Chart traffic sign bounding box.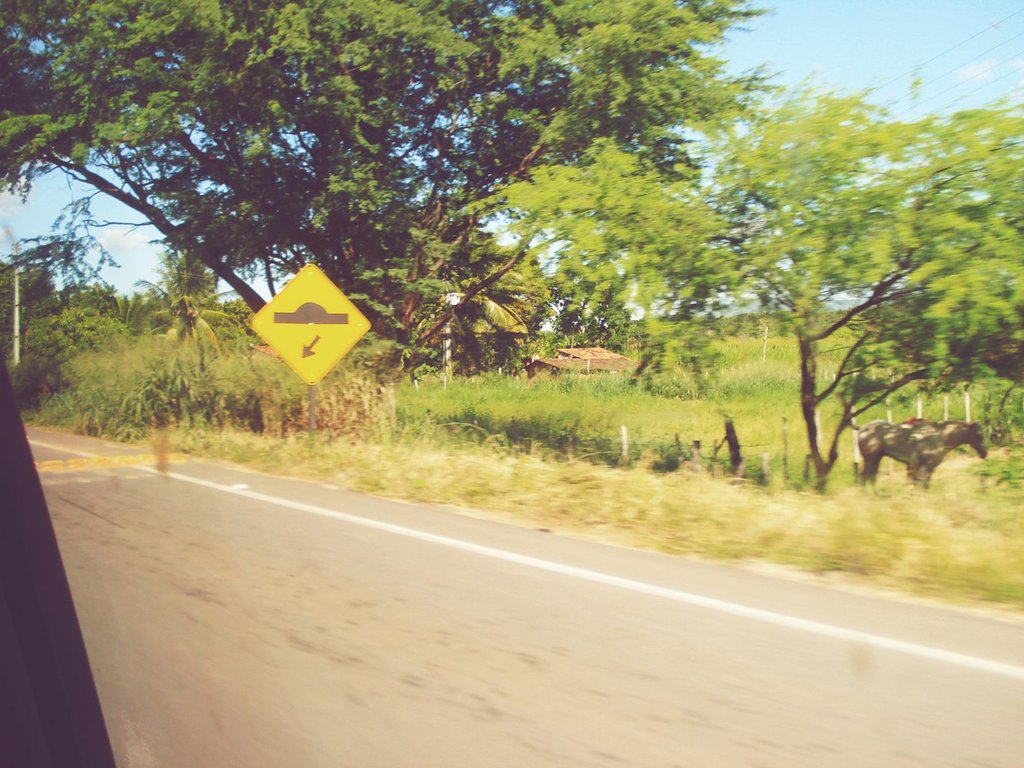
Charted: 248, 265, 368, 383.
